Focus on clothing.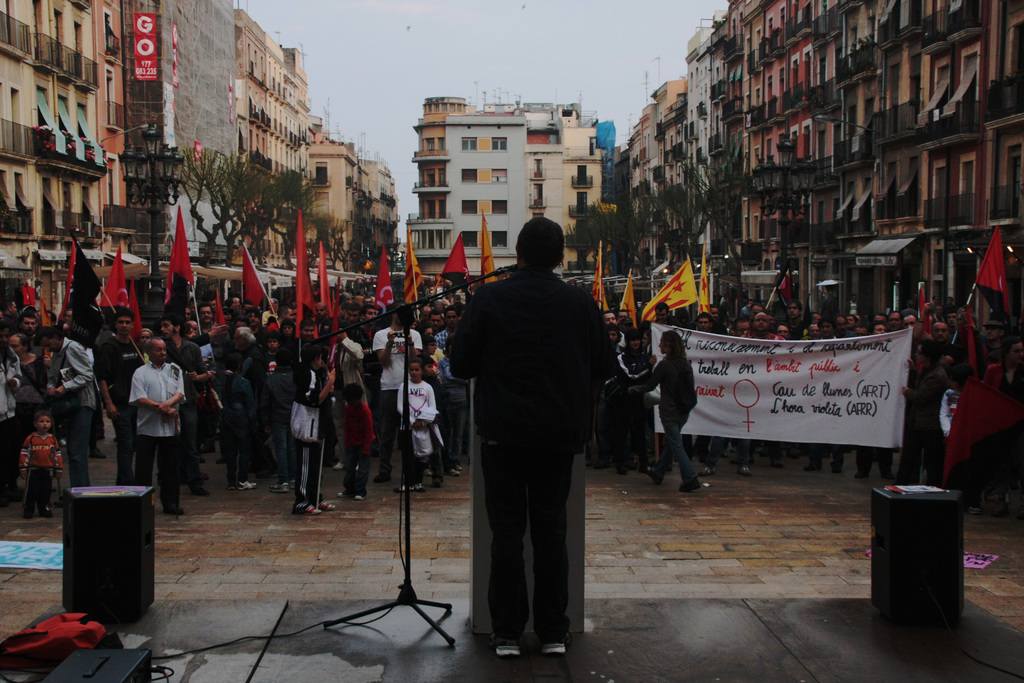
Focused at <region>16, 431, 60, 508</region>.
